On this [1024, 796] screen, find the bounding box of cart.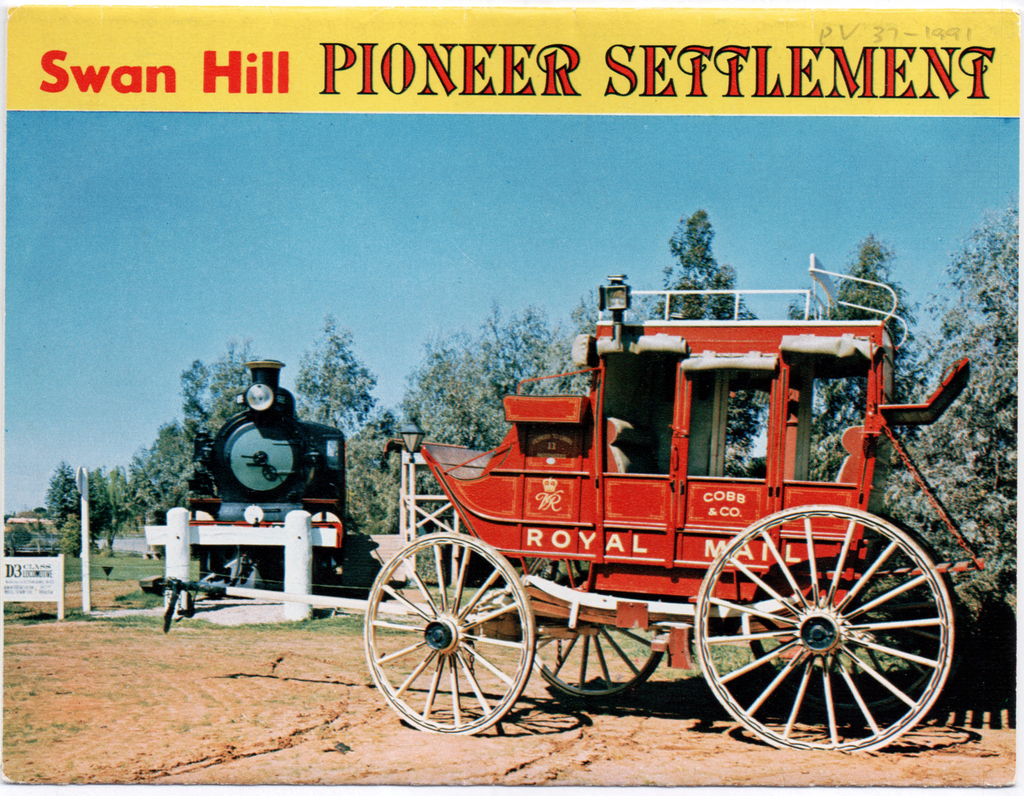
Bounding box: rect(139, 253, 988, 753).
